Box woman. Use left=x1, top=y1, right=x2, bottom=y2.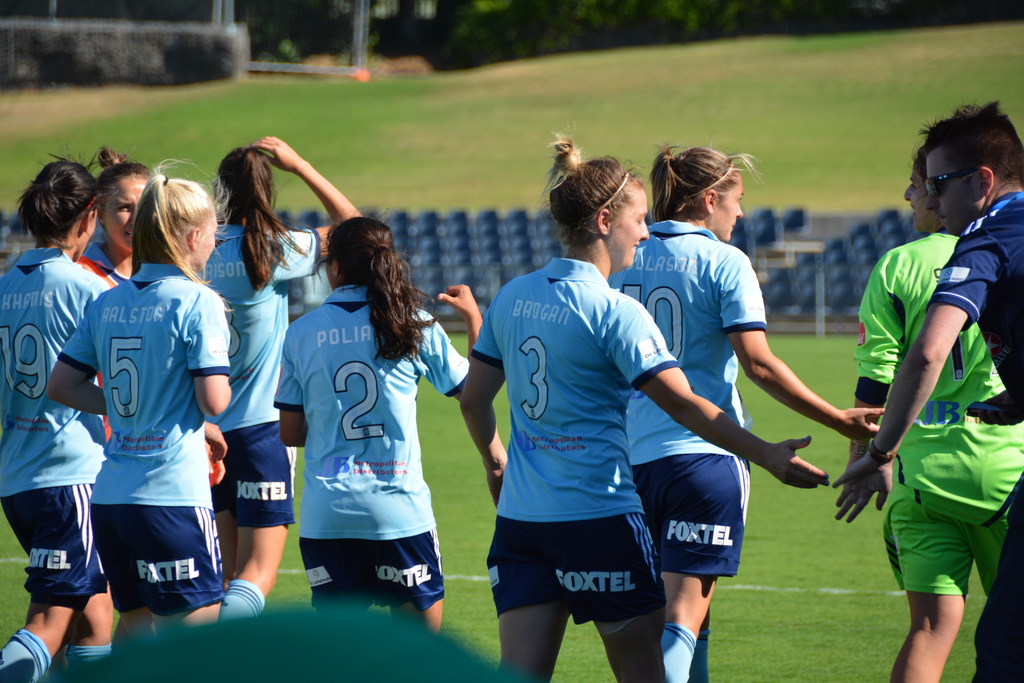
left=79, top=147, right=154, bottom=441.
